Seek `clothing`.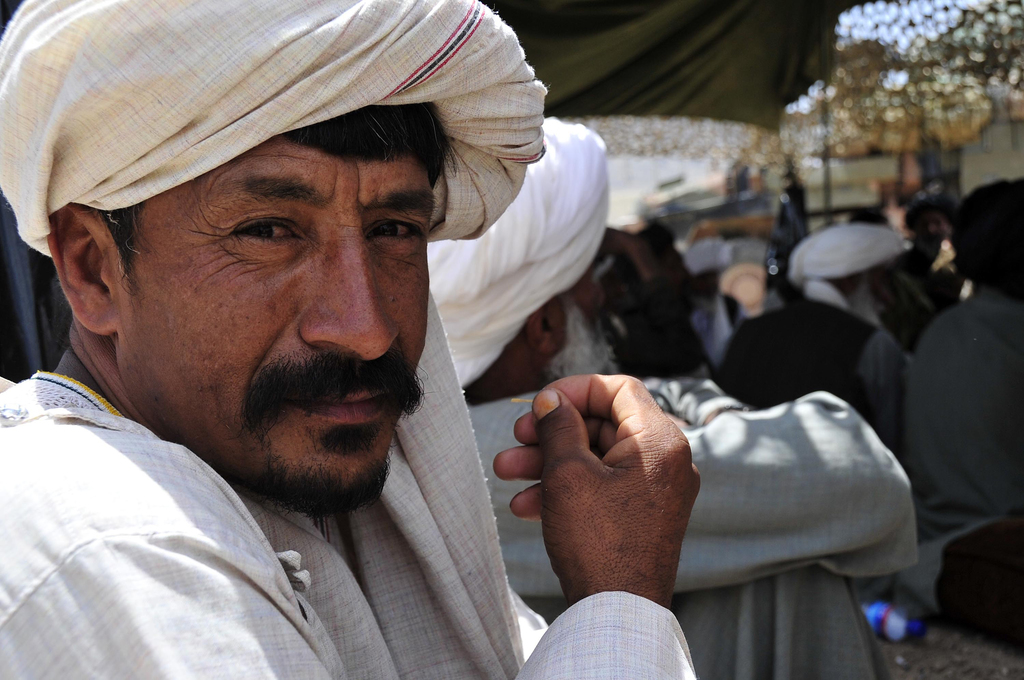
box=[709, 298, 909, 437].
